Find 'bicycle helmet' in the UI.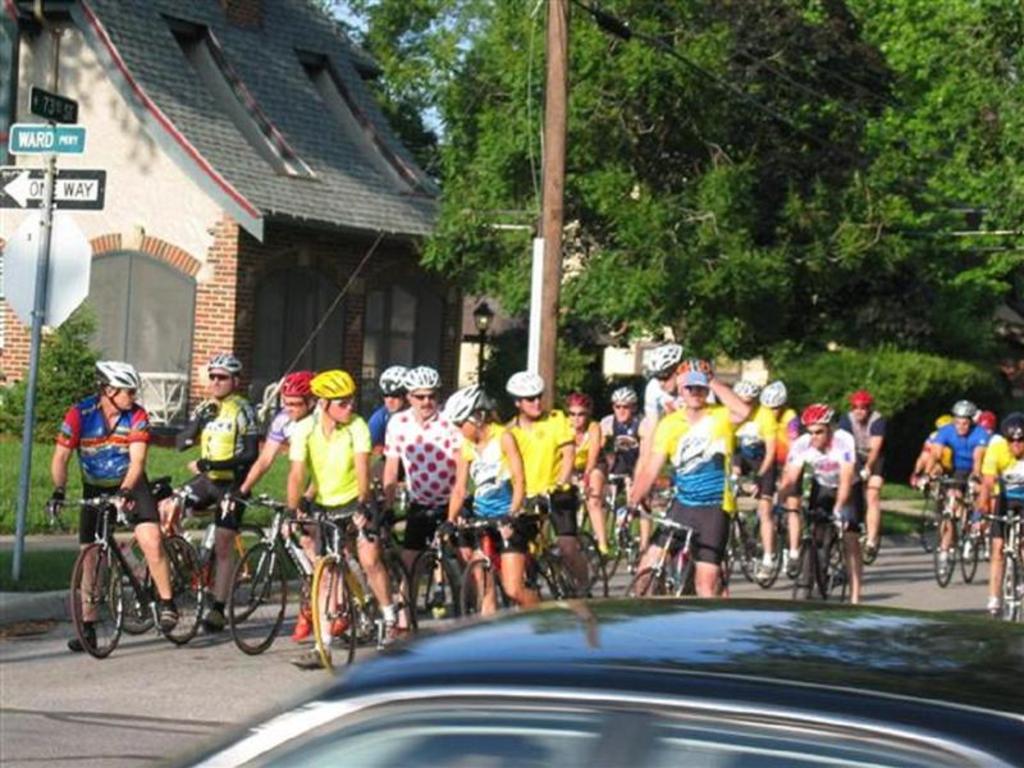
UI element at detection(671, 355, 713, 411).
